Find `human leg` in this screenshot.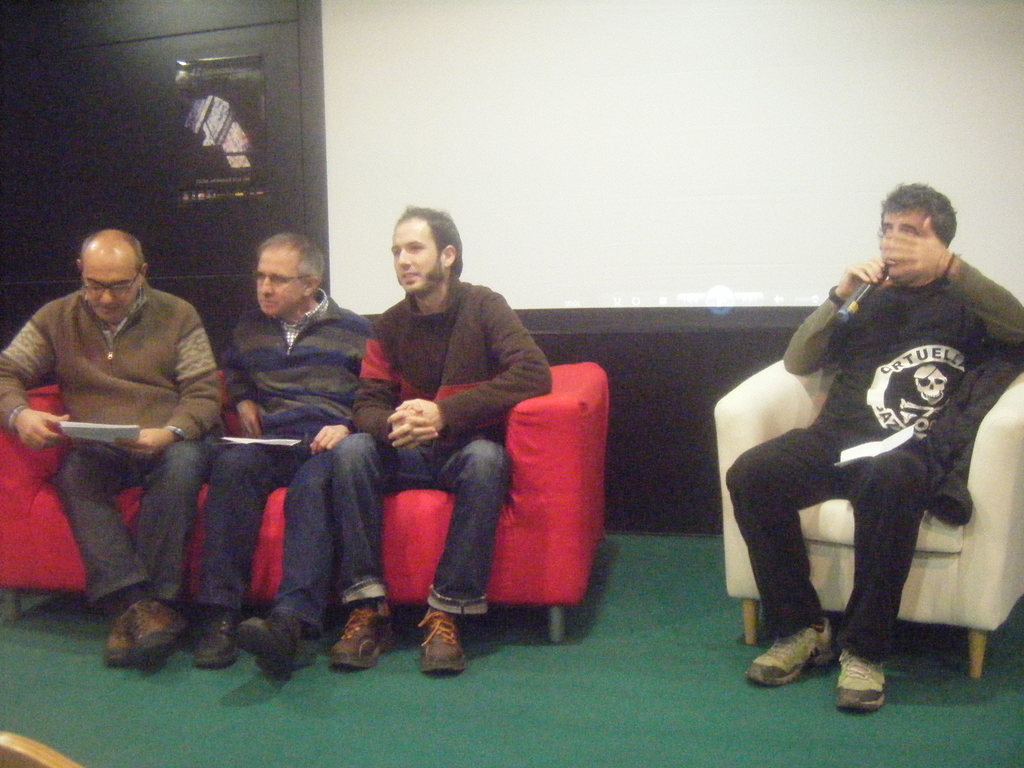
The bounding box for `human leg` is (435,435,511,682).
